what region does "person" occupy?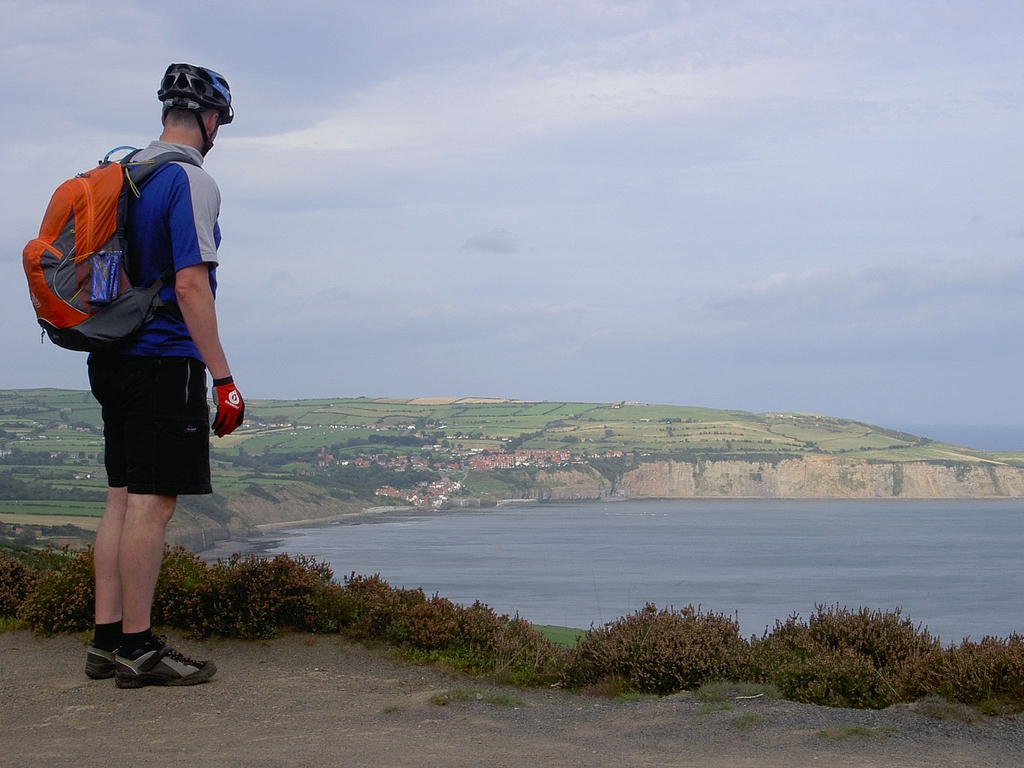
locate(31, 76, 243, 662).
